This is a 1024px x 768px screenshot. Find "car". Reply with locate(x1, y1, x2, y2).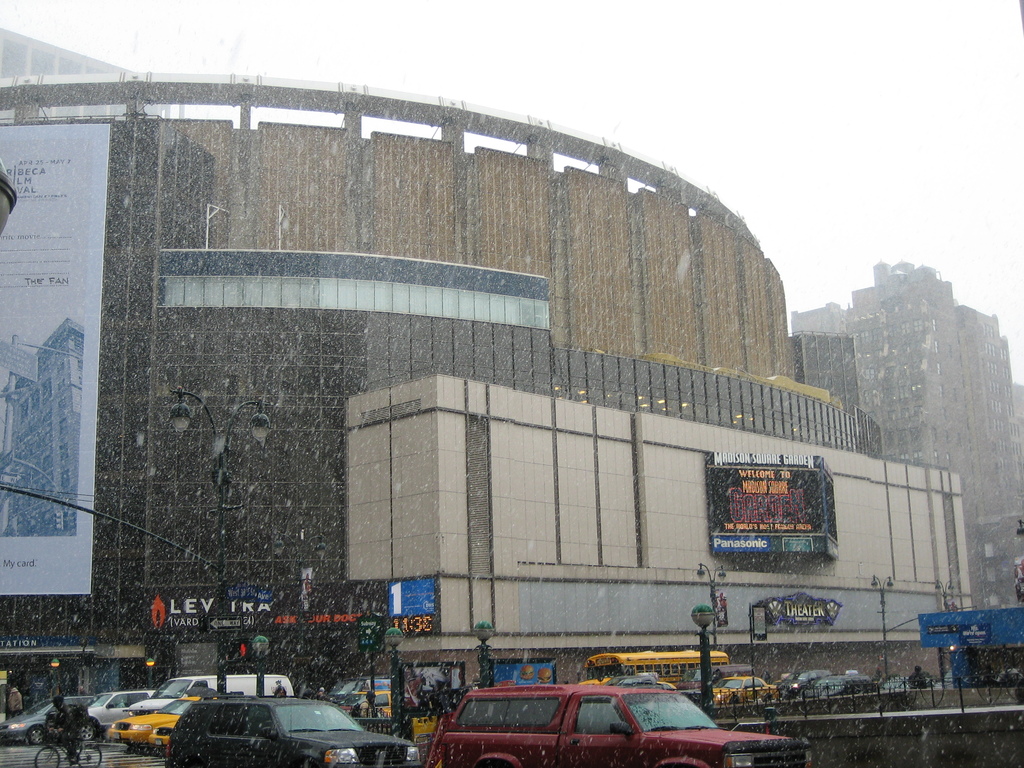
locate(565, 669, 682, 687).
